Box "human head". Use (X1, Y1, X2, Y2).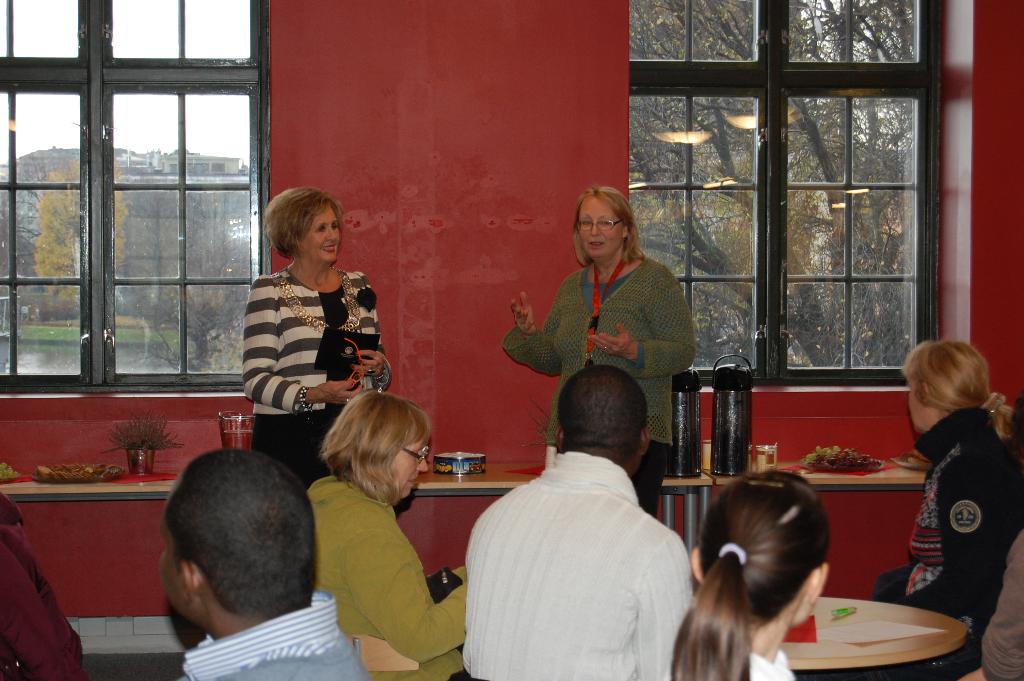
(906, 336, 987, 431).
